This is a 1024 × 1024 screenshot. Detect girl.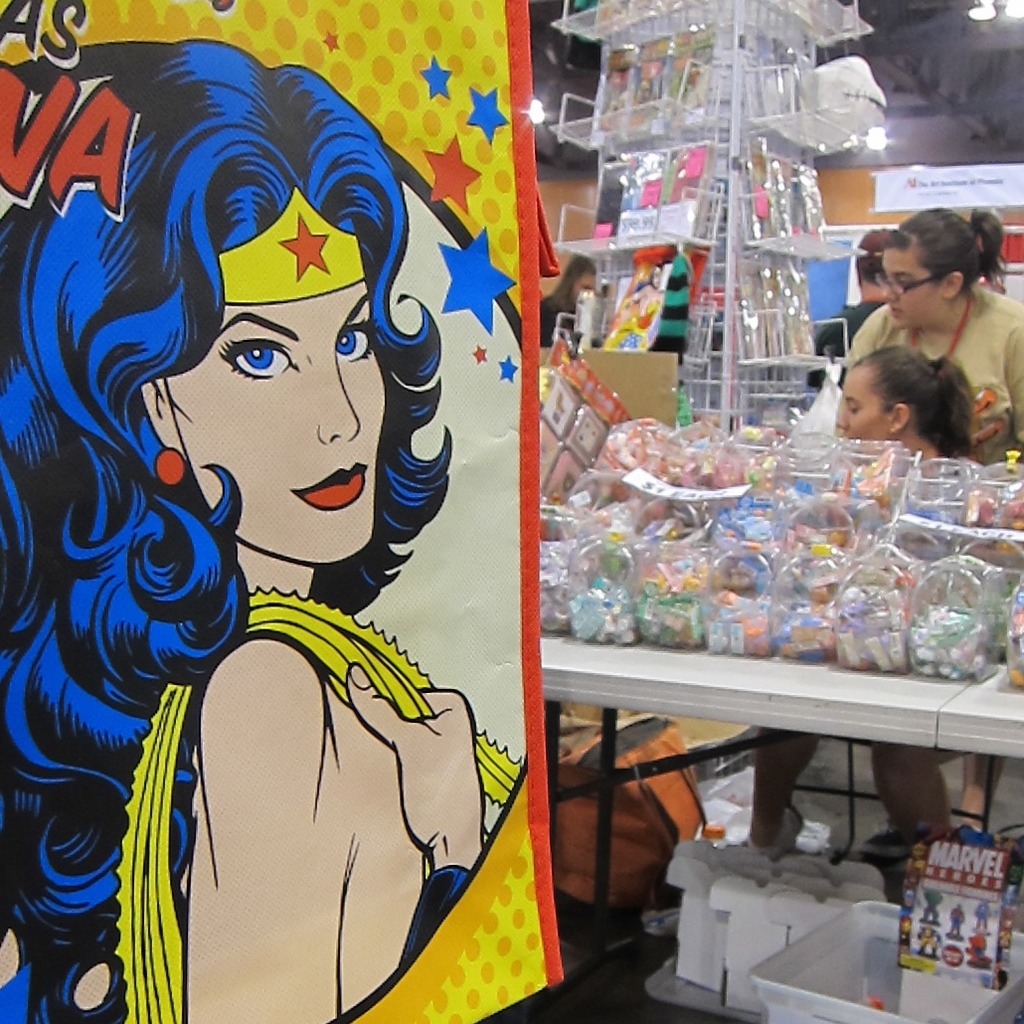
{"x1": 748, "y1": 345, "x2": 978, "y2": 865}.
